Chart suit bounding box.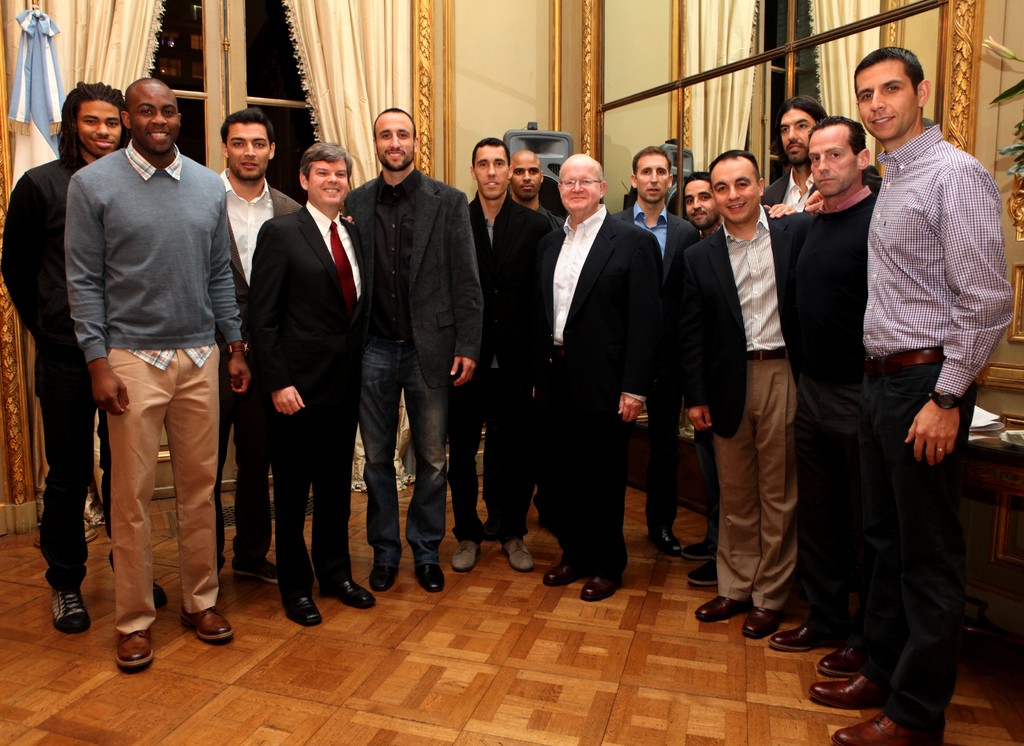
Charted: region(755, 172, 886, 203).
